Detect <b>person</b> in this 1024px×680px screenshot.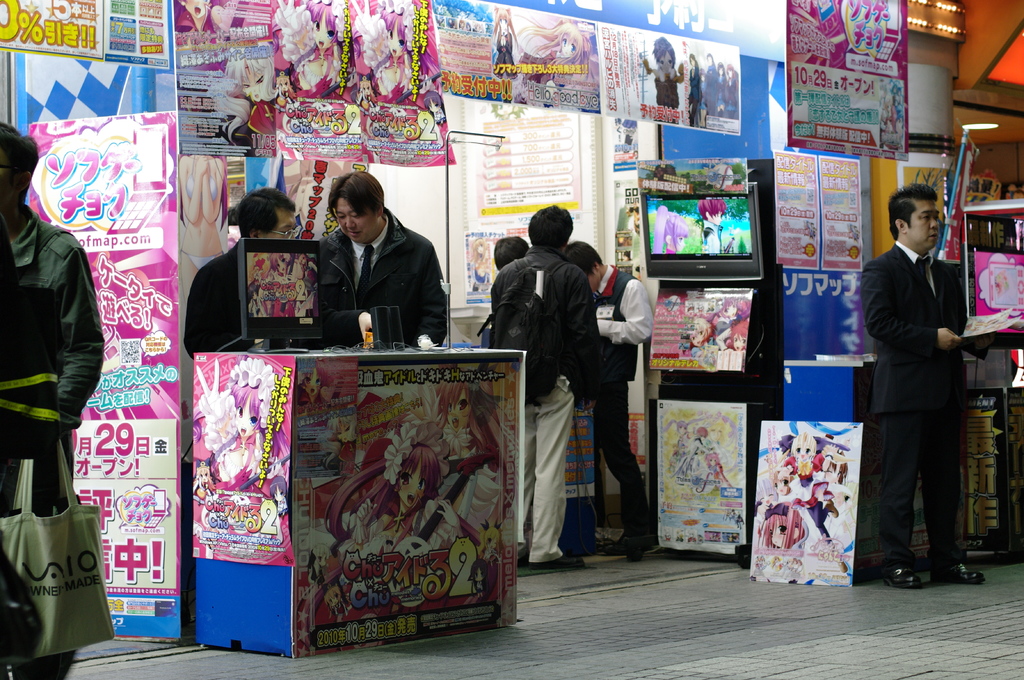
Detection: <region>860, 177, 998, 586</region>.
